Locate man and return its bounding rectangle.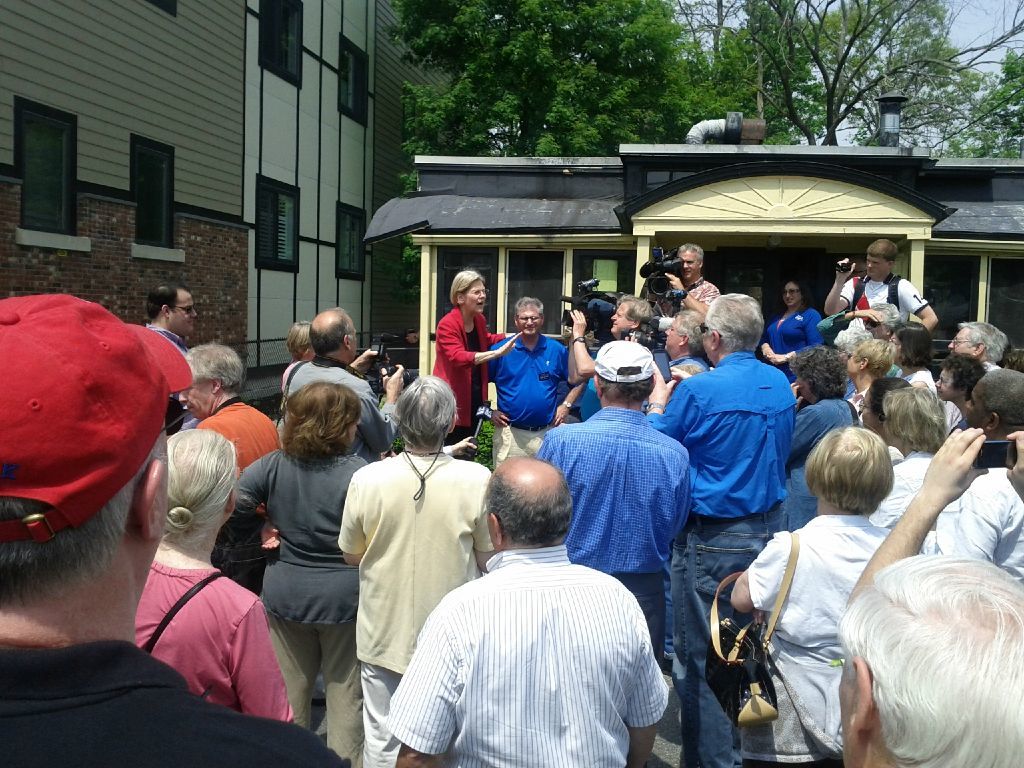
(x1=535, y1=336, x2=695, y2=665).
